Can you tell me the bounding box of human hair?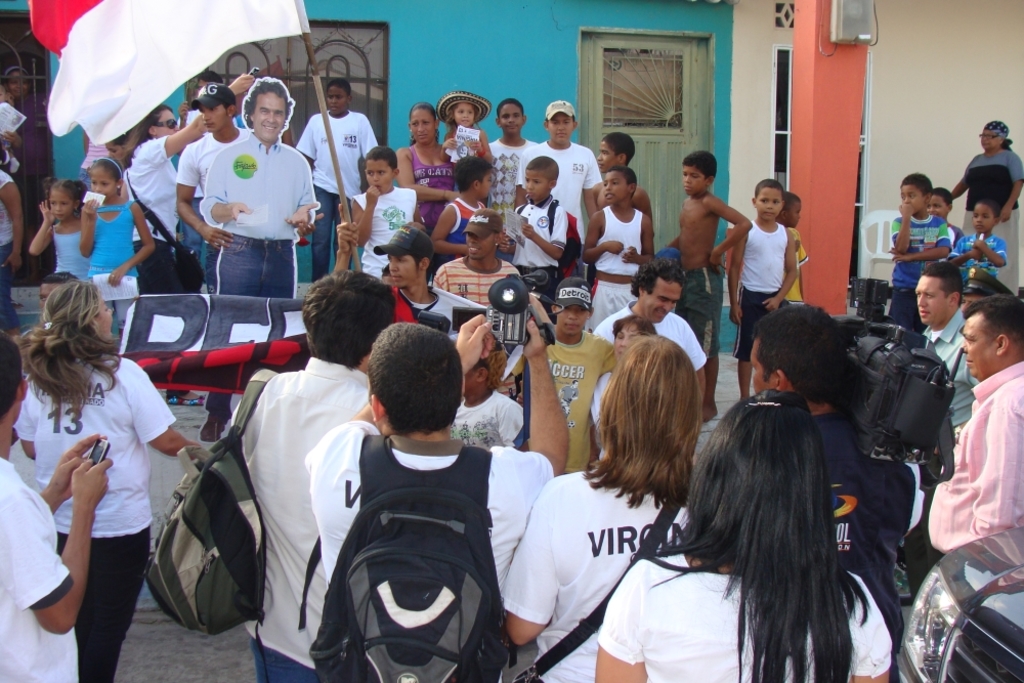
crop(756, 298, 863, 410).
